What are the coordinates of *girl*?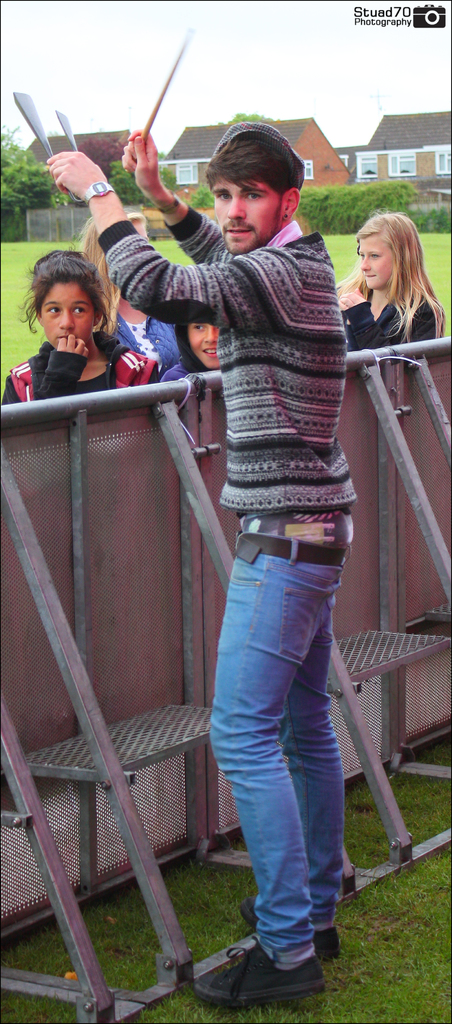
detection(7, 276, 163, 404).
